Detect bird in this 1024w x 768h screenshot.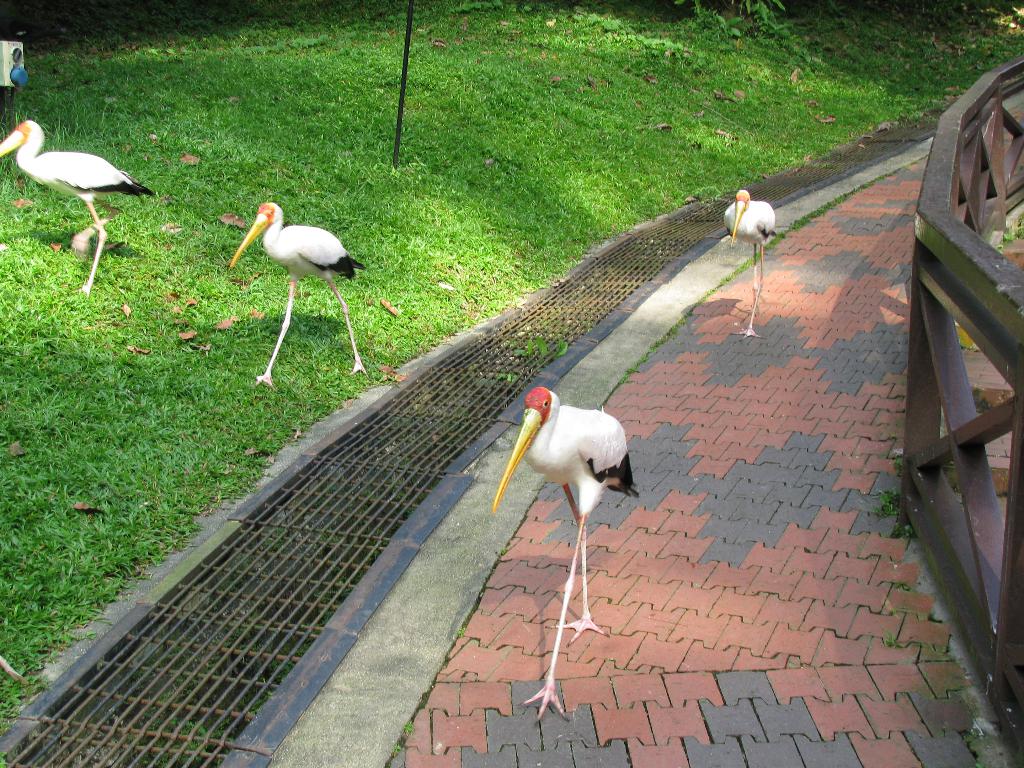
Detection: l=0, t=120, r=157, b=298.
